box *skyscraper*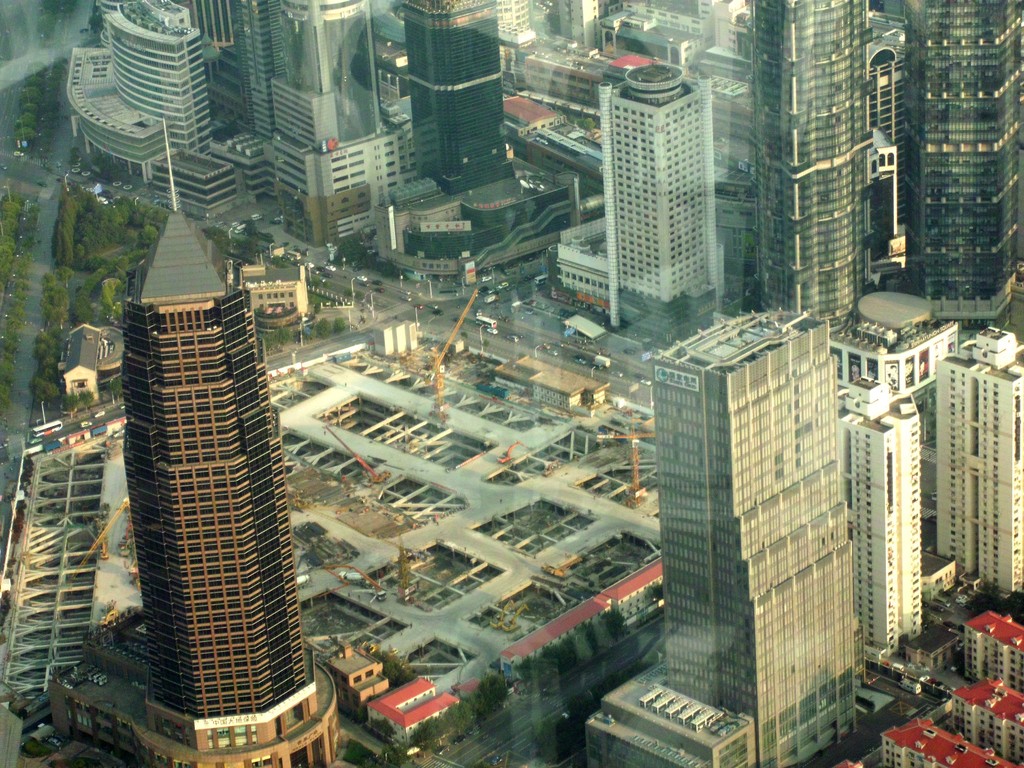
(left=600, top=60, right=723, bottom=326)
